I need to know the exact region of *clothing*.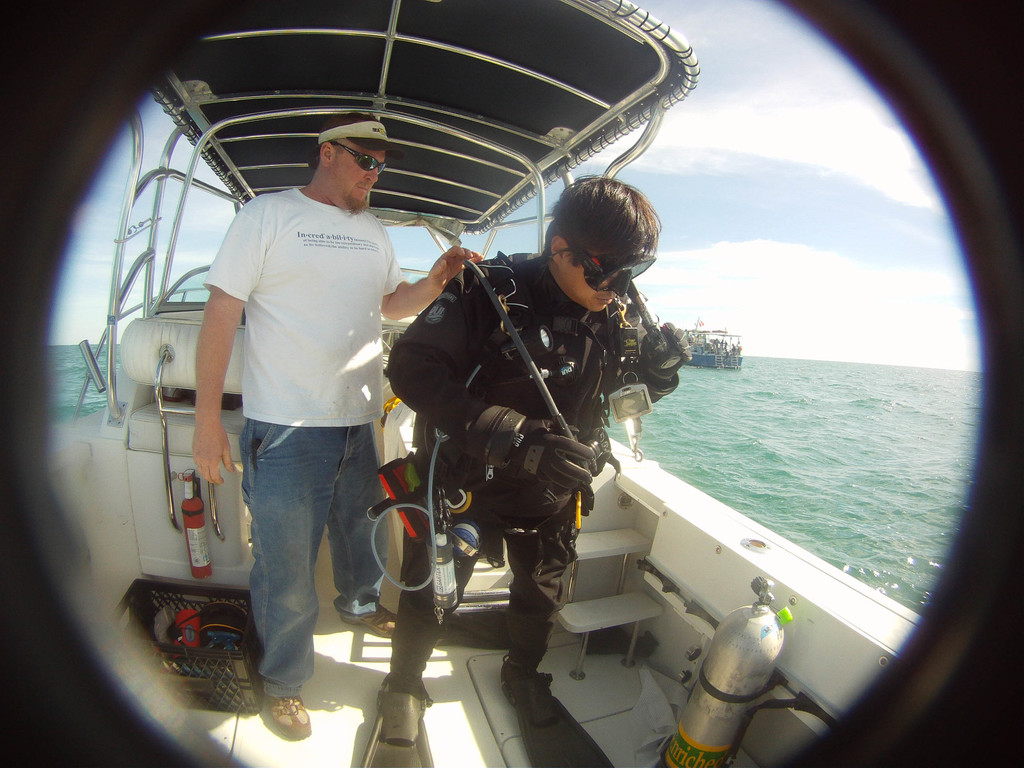
Region: x1=387 y1=249 x2=689 y2=666.
